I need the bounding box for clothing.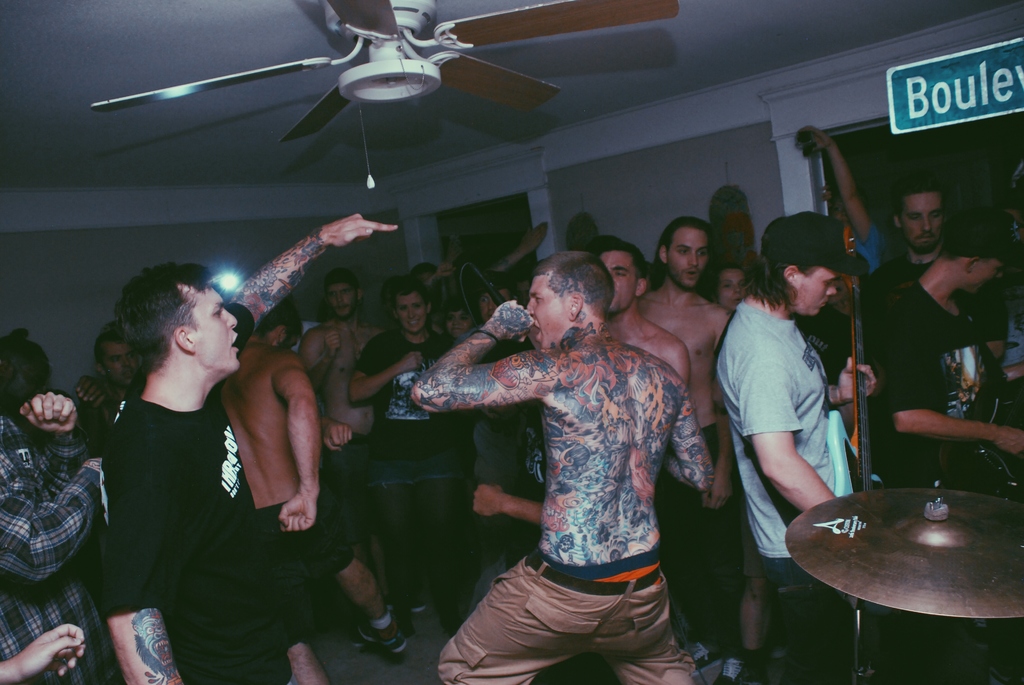
Here it is: [325, 428, 375, 551].
